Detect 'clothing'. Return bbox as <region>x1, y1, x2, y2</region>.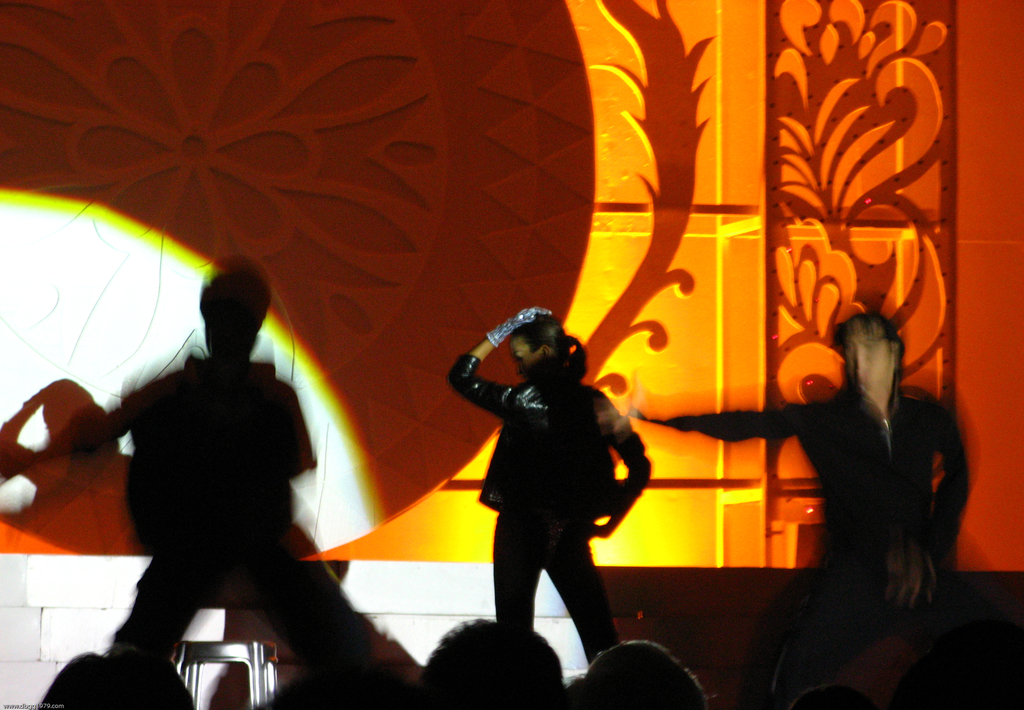
<region>447, 356, 652, 656</region>.
